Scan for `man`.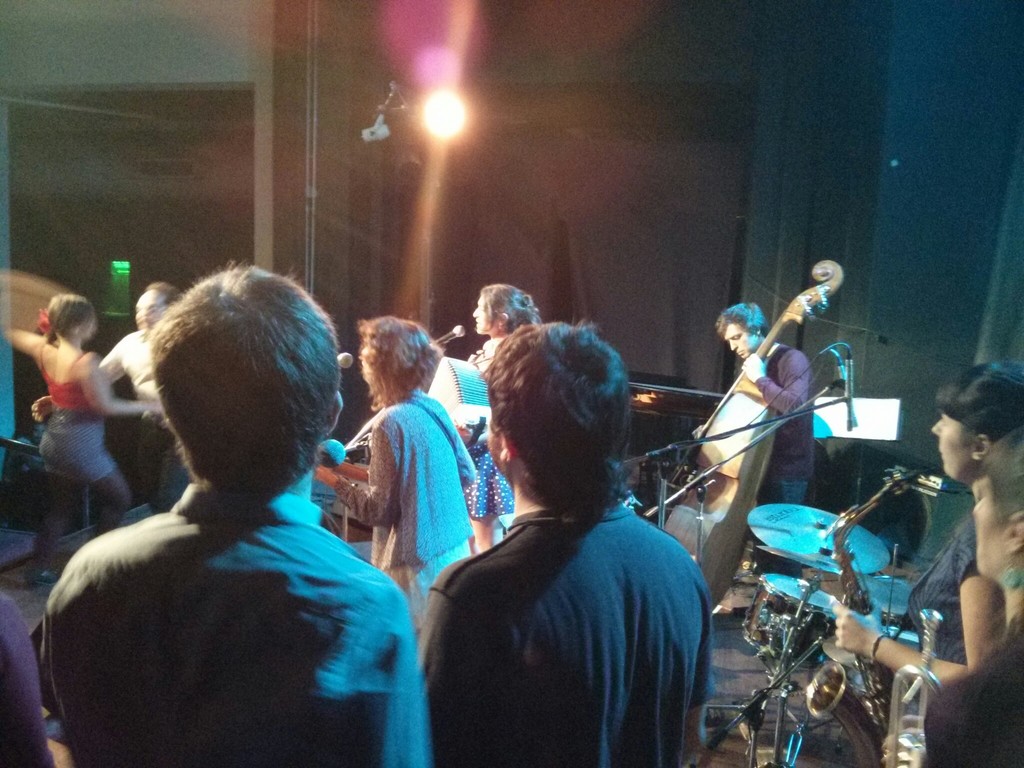
Scan result: Rect(417, 315, 715, 767).
